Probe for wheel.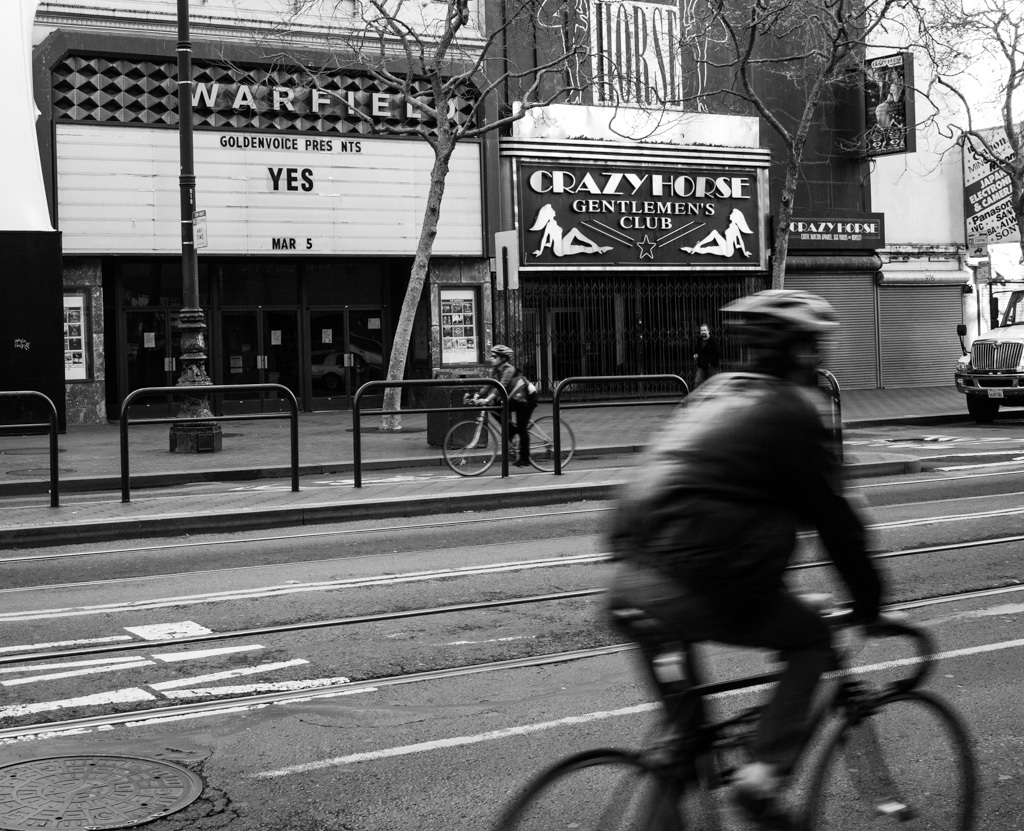
Probe result: l=440, t=418, r=500, b=473.
